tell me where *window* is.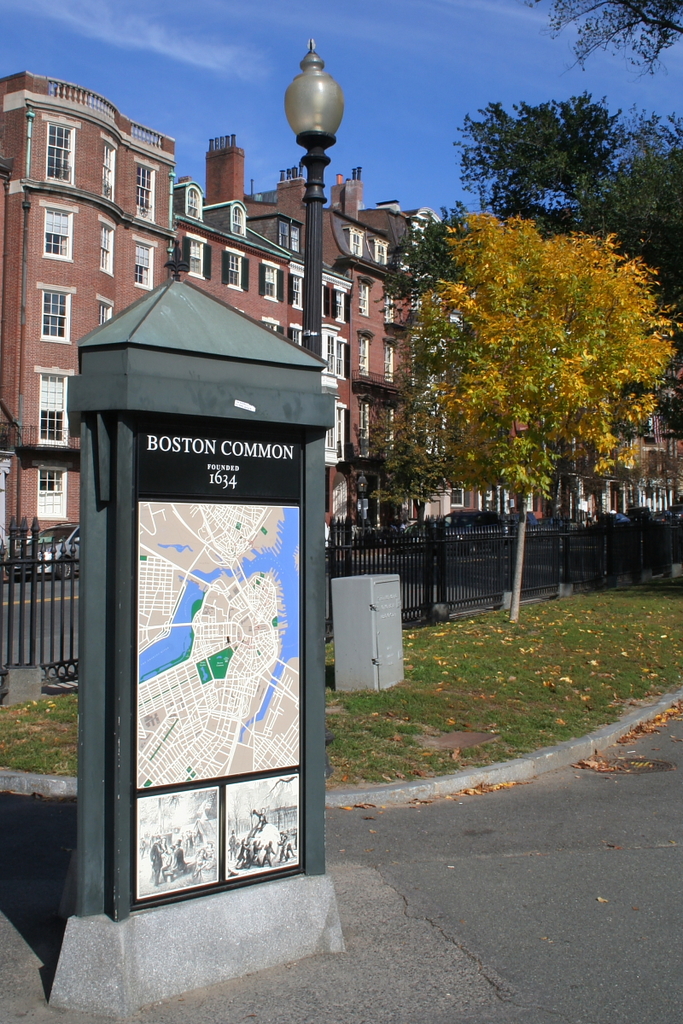
*window* is at 99:139:119:205.
